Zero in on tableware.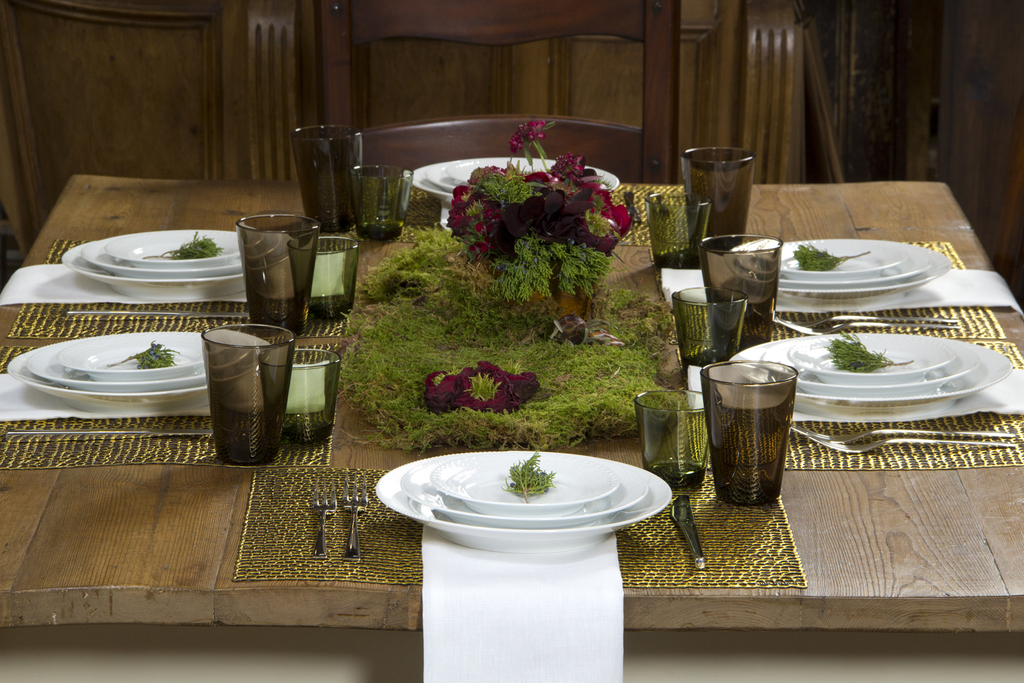
Zeroed in: x1=406, y1=158, x2=622, y2=211.
